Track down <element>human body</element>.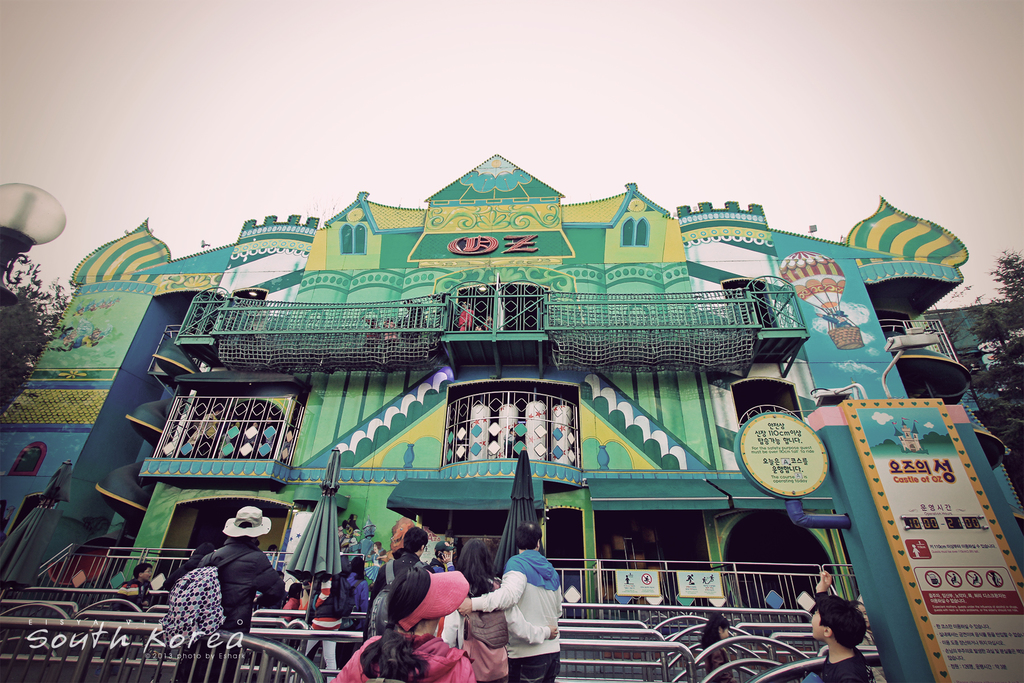
Tracked to select_region(794, 569, 871, 682).
